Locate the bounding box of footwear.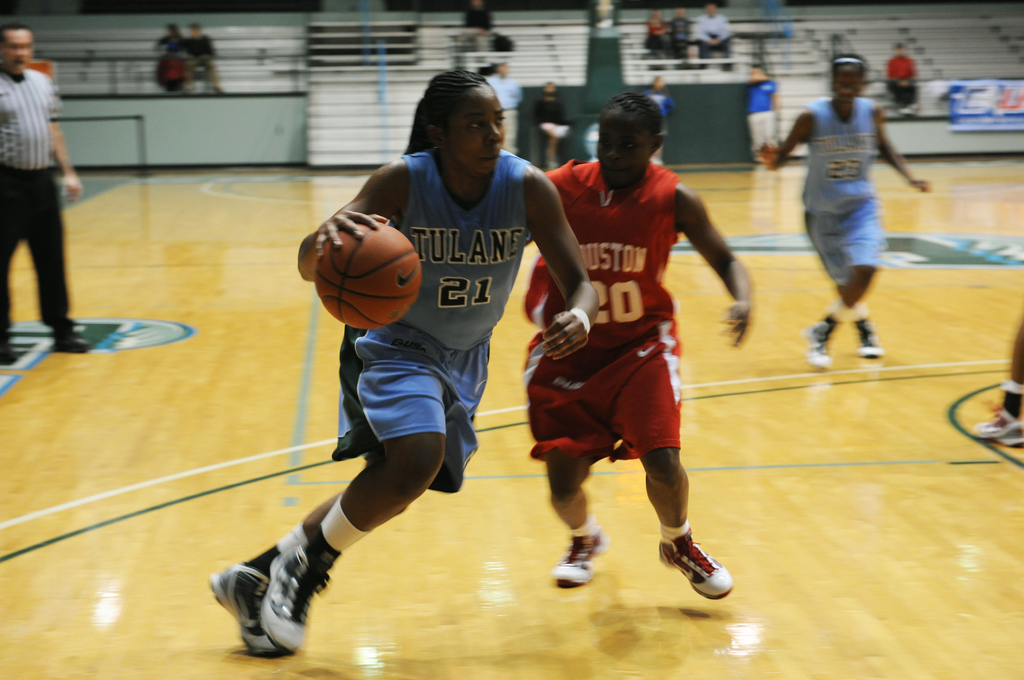
Bounding box: box=[208, 558, 276, 659].
